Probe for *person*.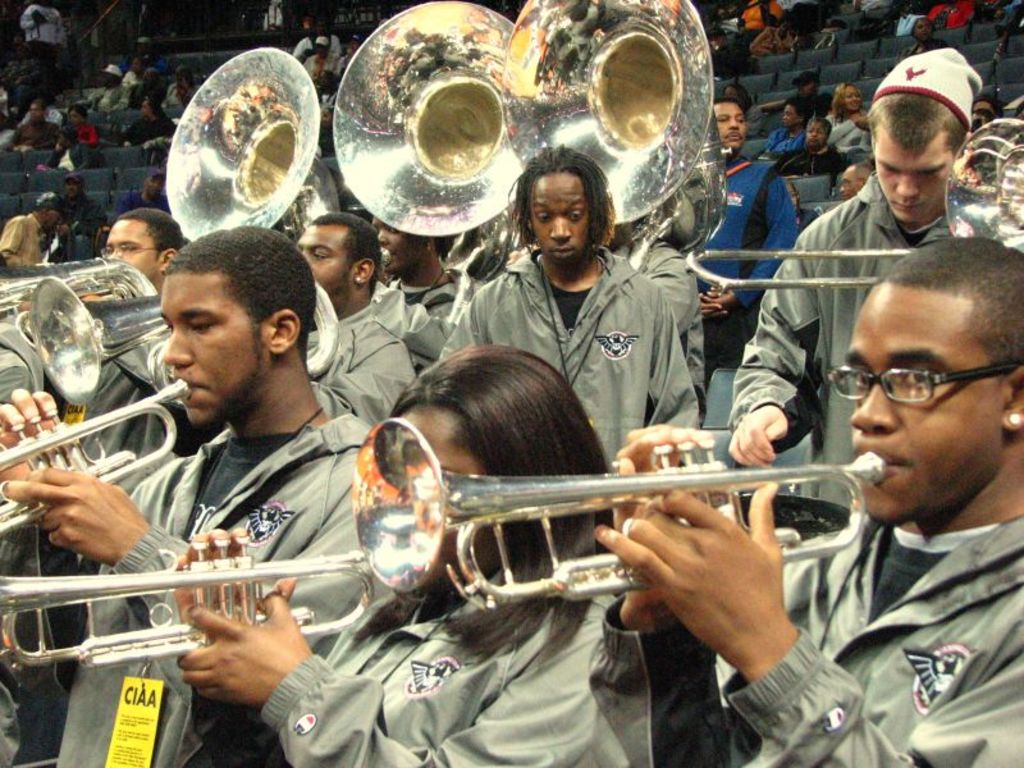
Probe result: detection(695, 100, 801, 367).
